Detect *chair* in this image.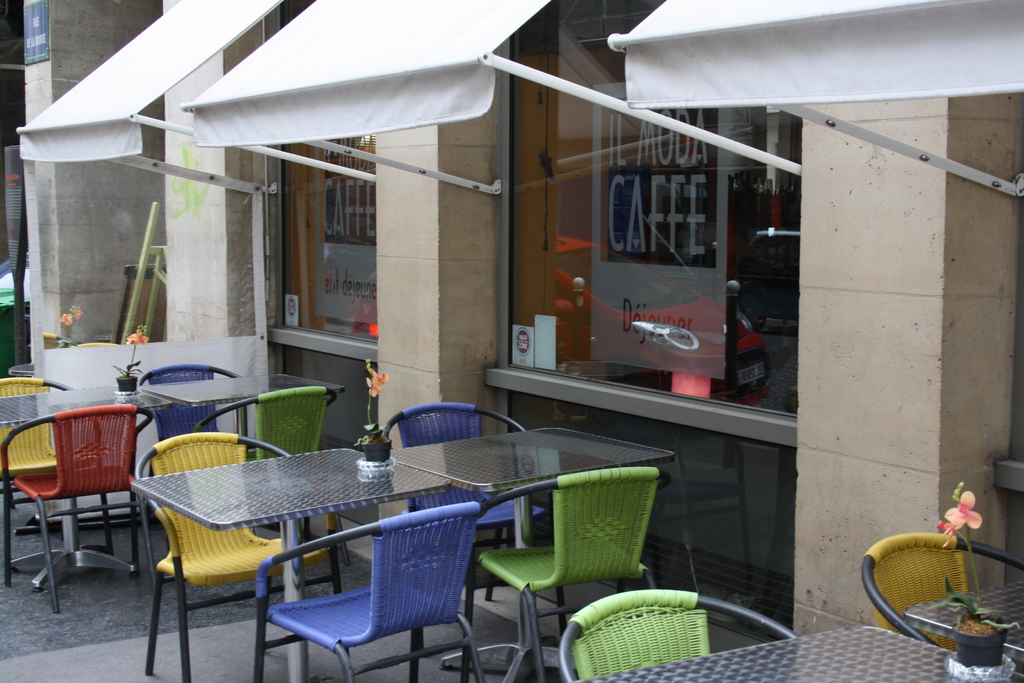
Detection: pyautogui.locateOnScreen(850, 531, 1023, 647).
